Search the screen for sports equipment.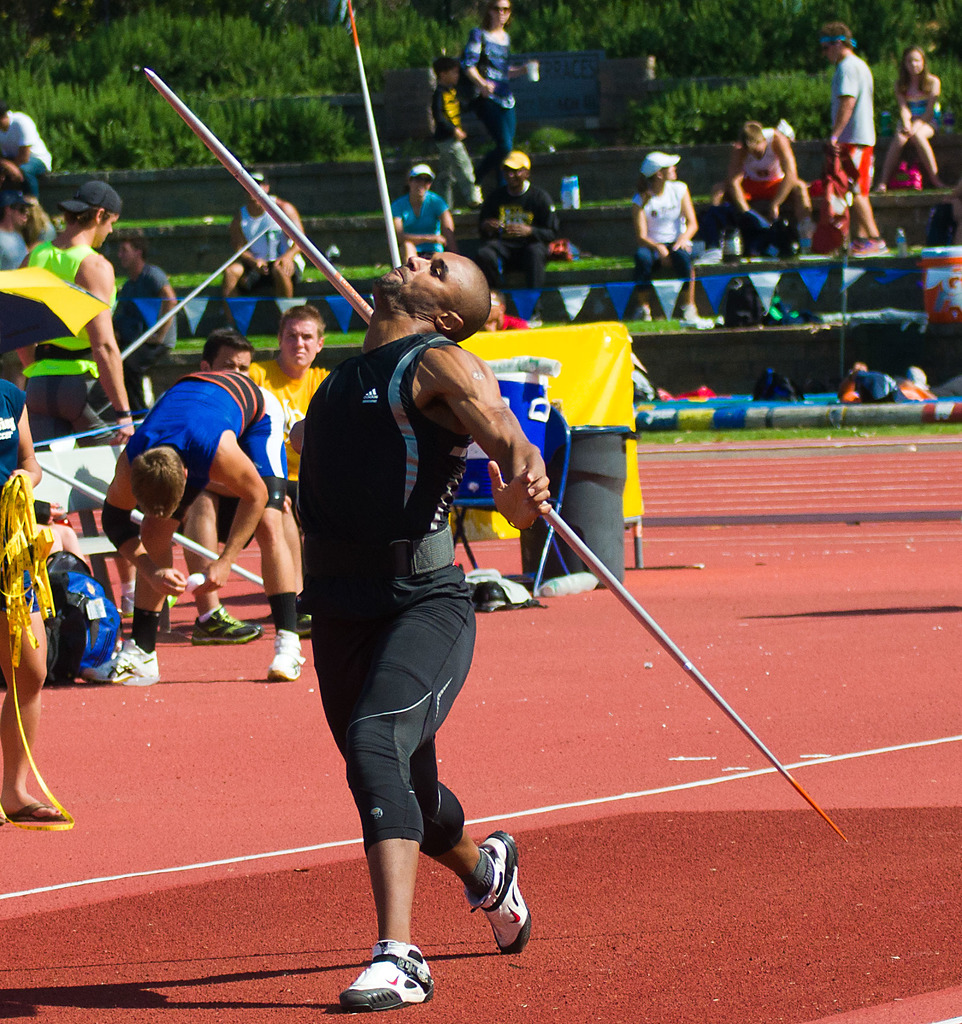
Found at box(96, 499, 140, 554).
